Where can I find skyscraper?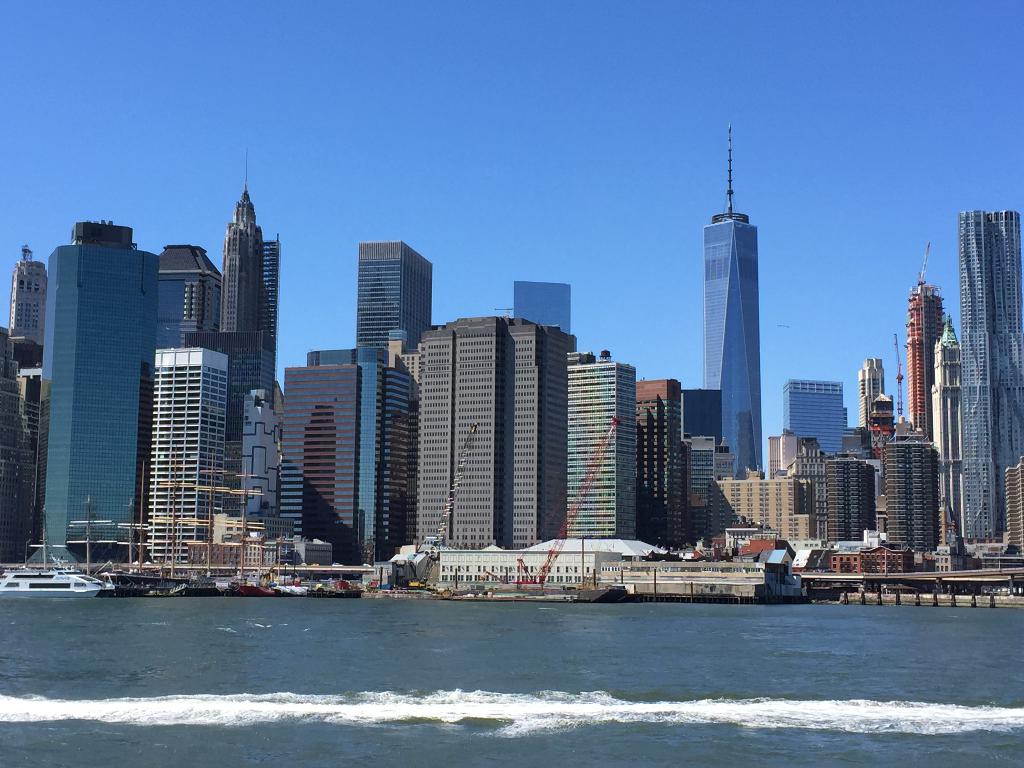
You can find it at [358, 243, 436, 355].
